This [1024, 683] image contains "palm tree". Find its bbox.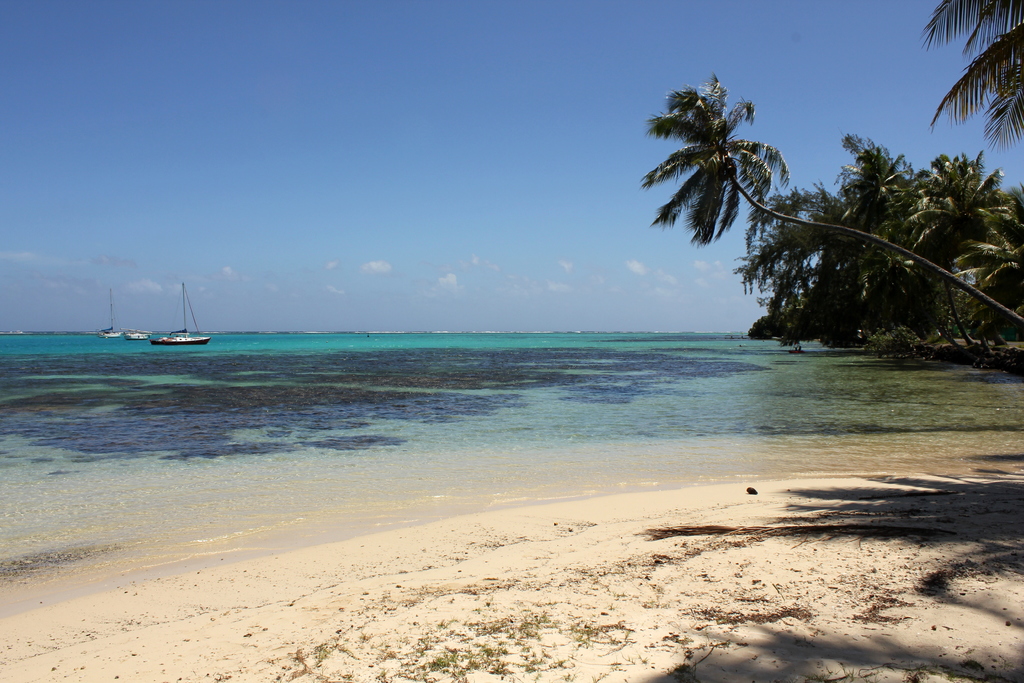
select_region(858, 138, 914, 234).
